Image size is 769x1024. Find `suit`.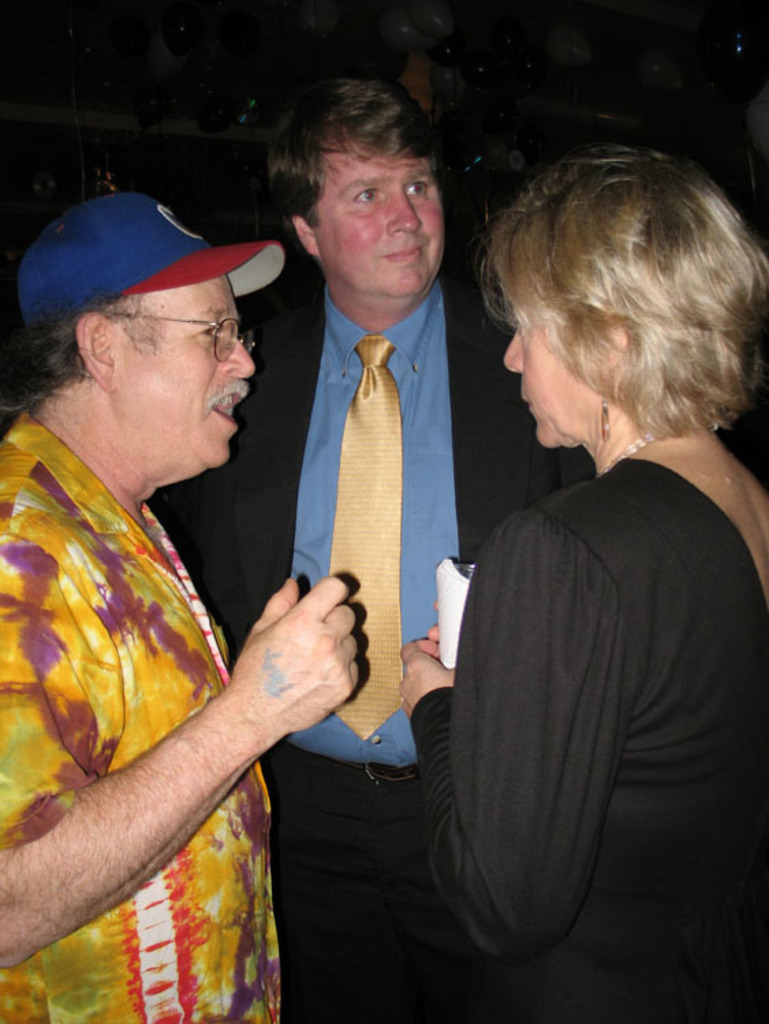
(x1=194, y1=137, x2=548, y2=968).
